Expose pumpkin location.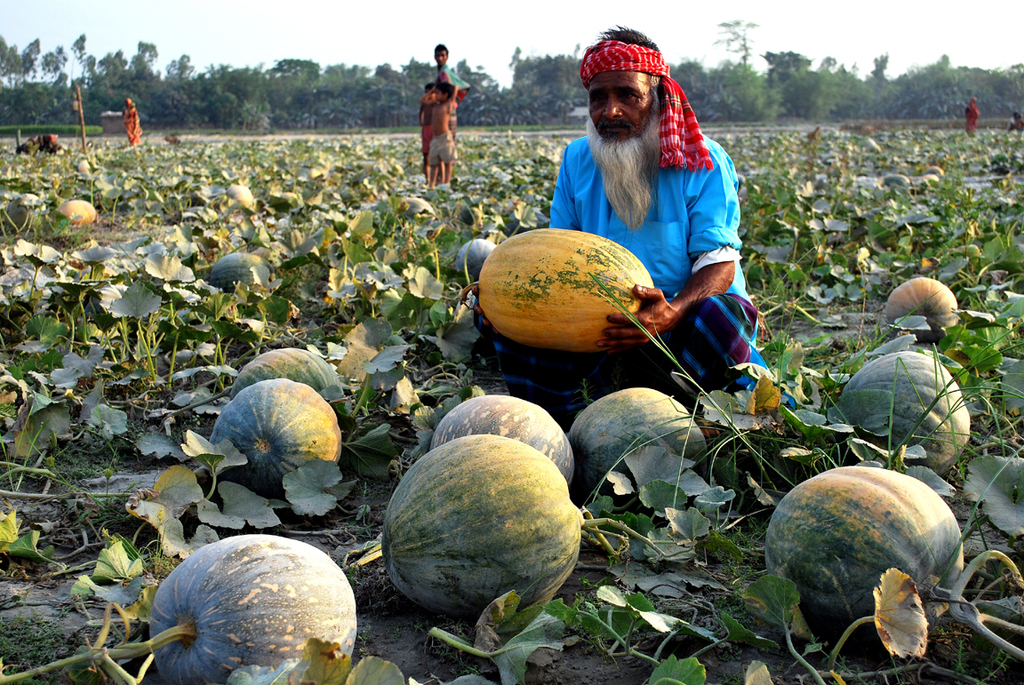
Exposed at 568,386,707,500.
